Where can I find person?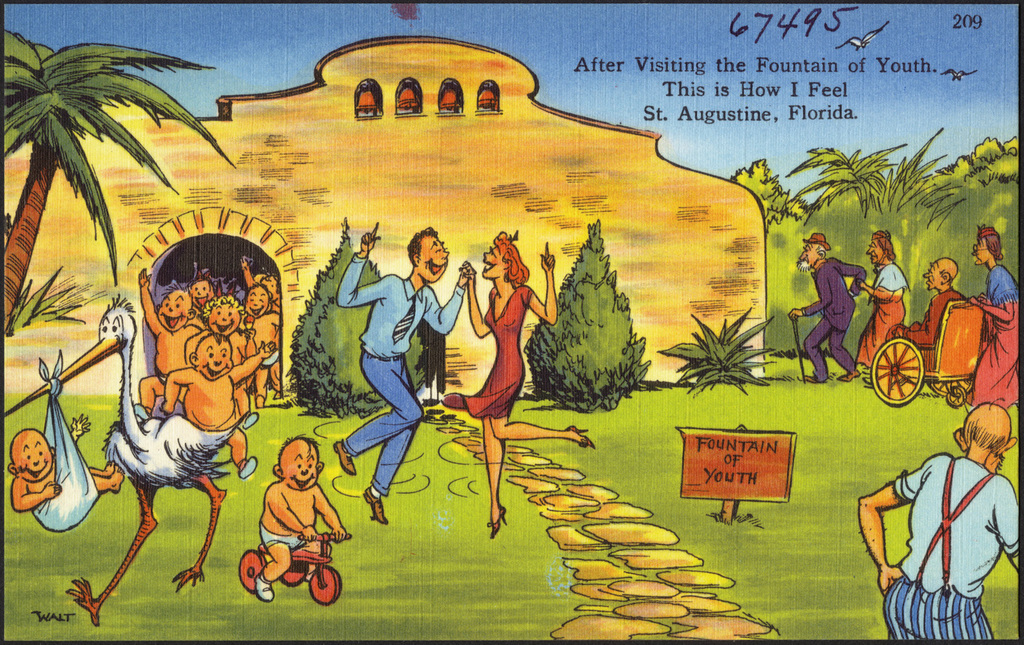
You can find it at x1=466 y1=227 x2=595 y2=542.
